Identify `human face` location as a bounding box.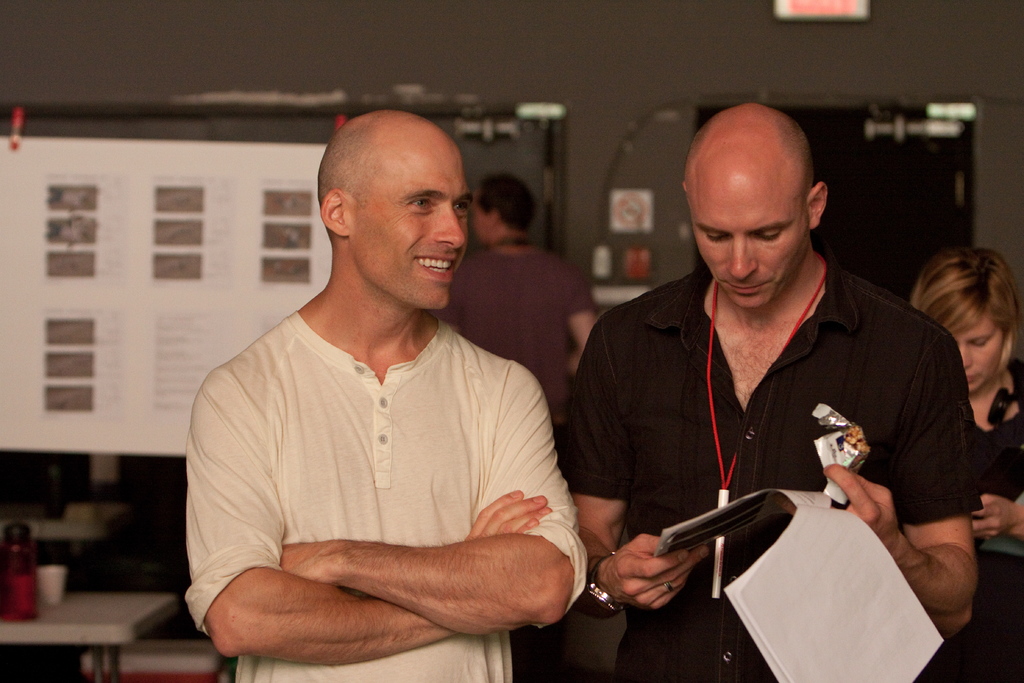
(left=685, top=167, right=808, bottom=310).
